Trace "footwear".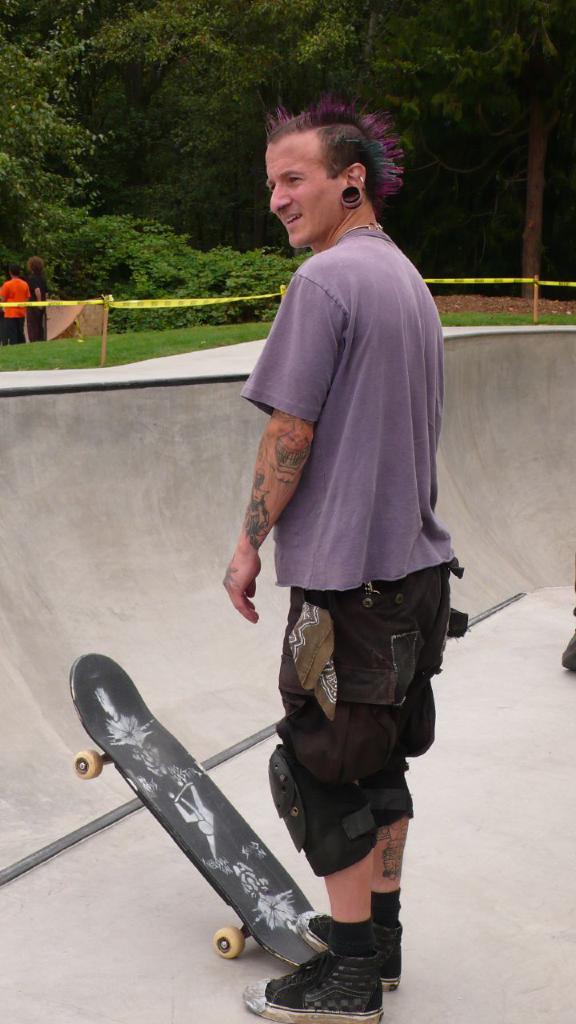
Traced to {"x1": 298, "y1": 906, "x2": 403, "y2": 992}.
